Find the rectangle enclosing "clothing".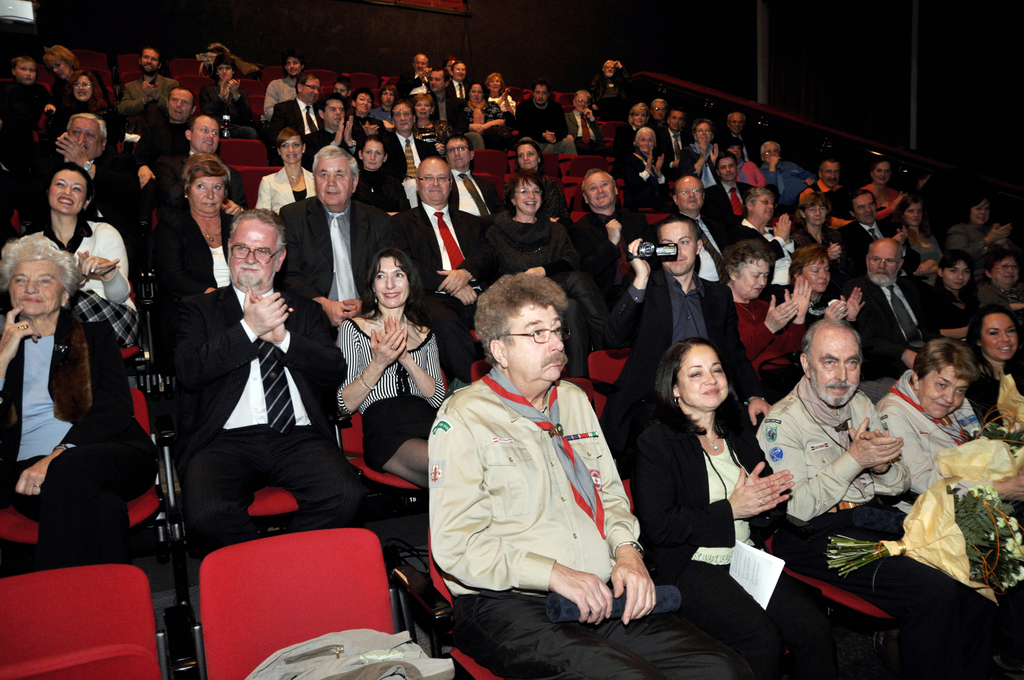
box=[154, 211, 230, 308].
